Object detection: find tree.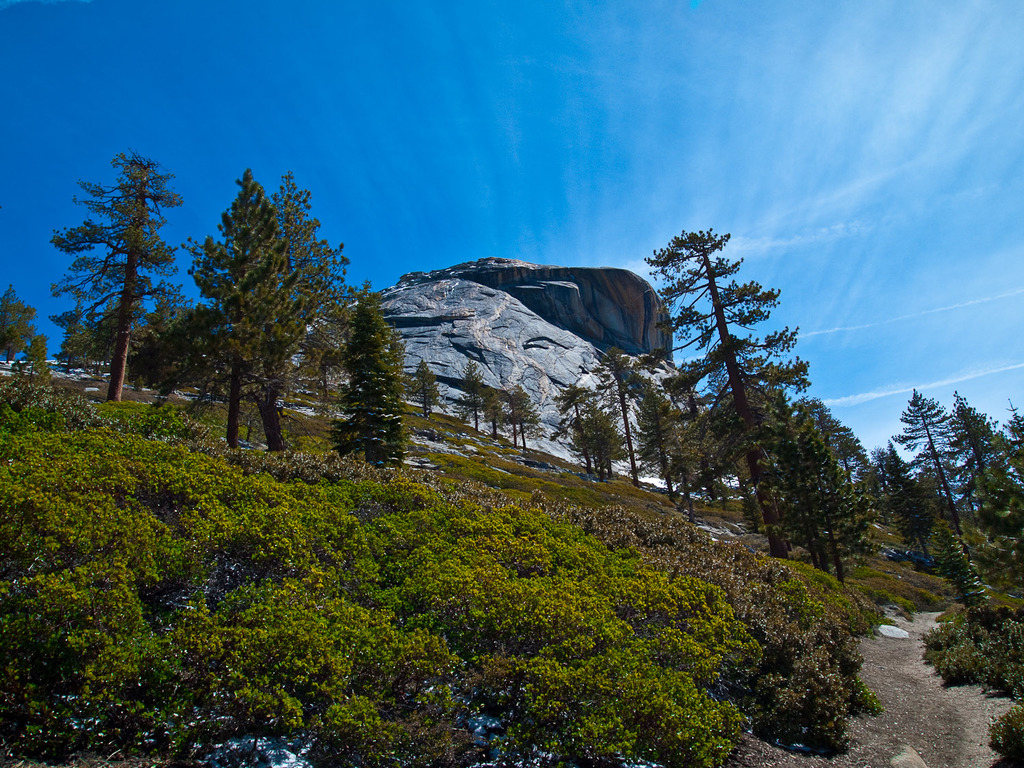
region(875, 437, 943, 555).
